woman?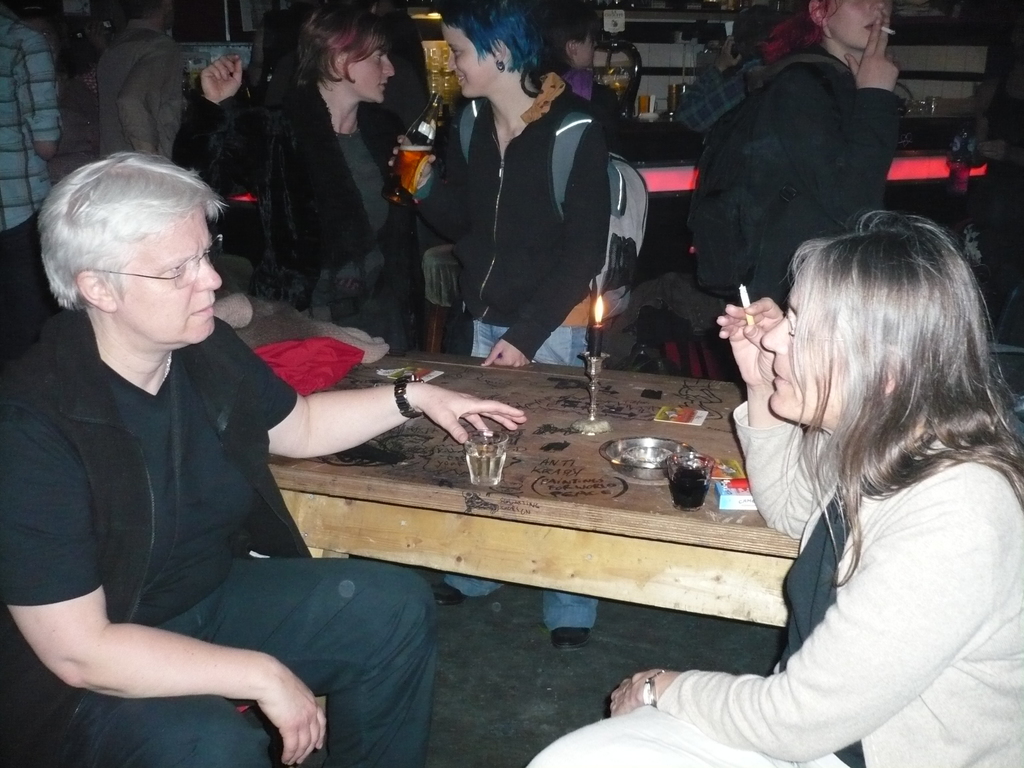
(left=431, top=35, right=615, bottom=378)
